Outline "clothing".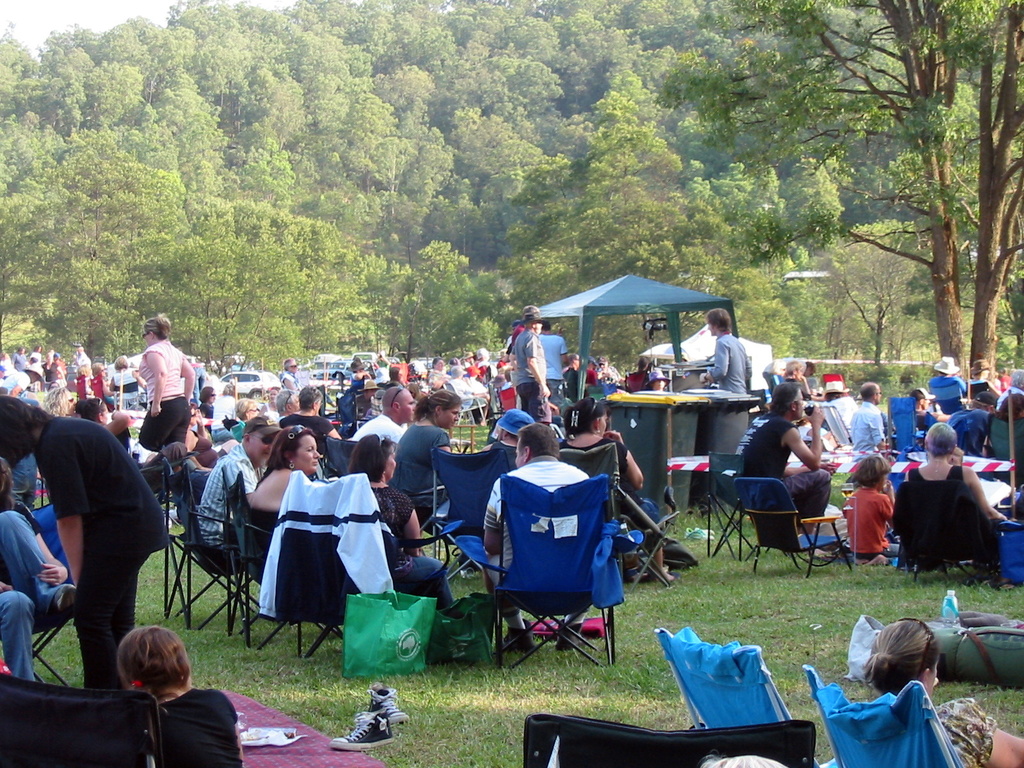
Outline: [501, 314, 548, 431].
